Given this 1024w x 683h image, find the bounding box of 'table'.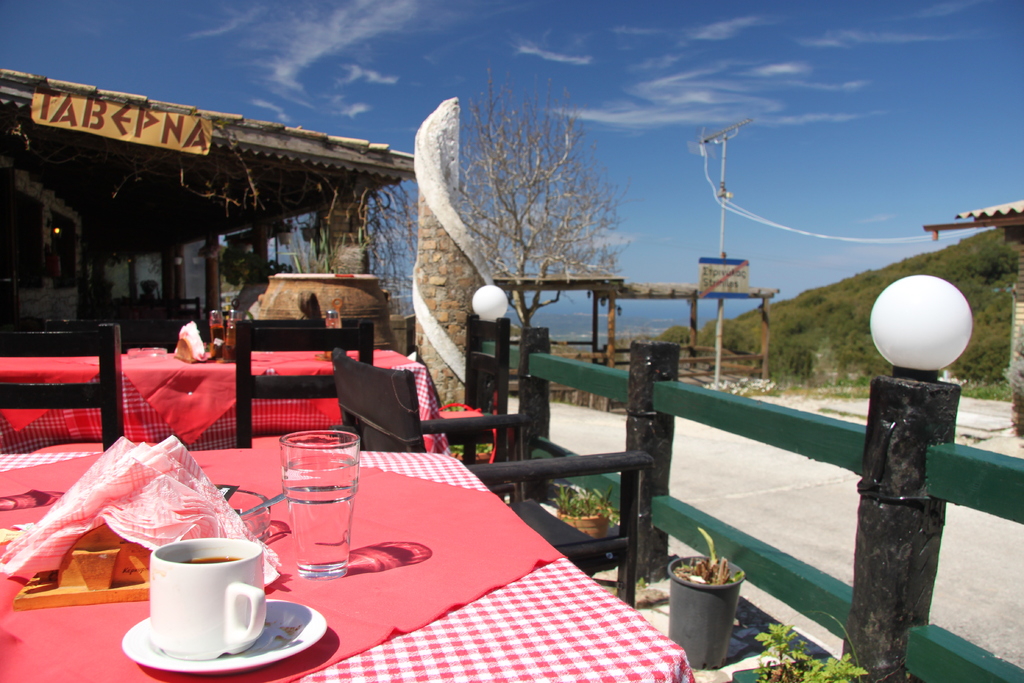
<region>0, 345, 445, 450</region>.
